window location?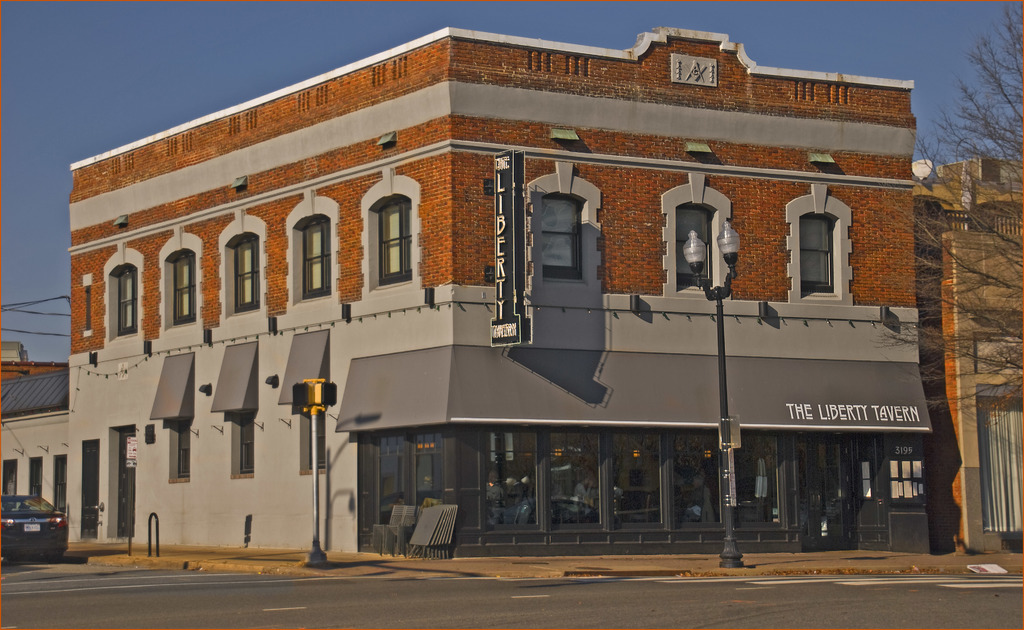
(152, 224, 202, 349)
